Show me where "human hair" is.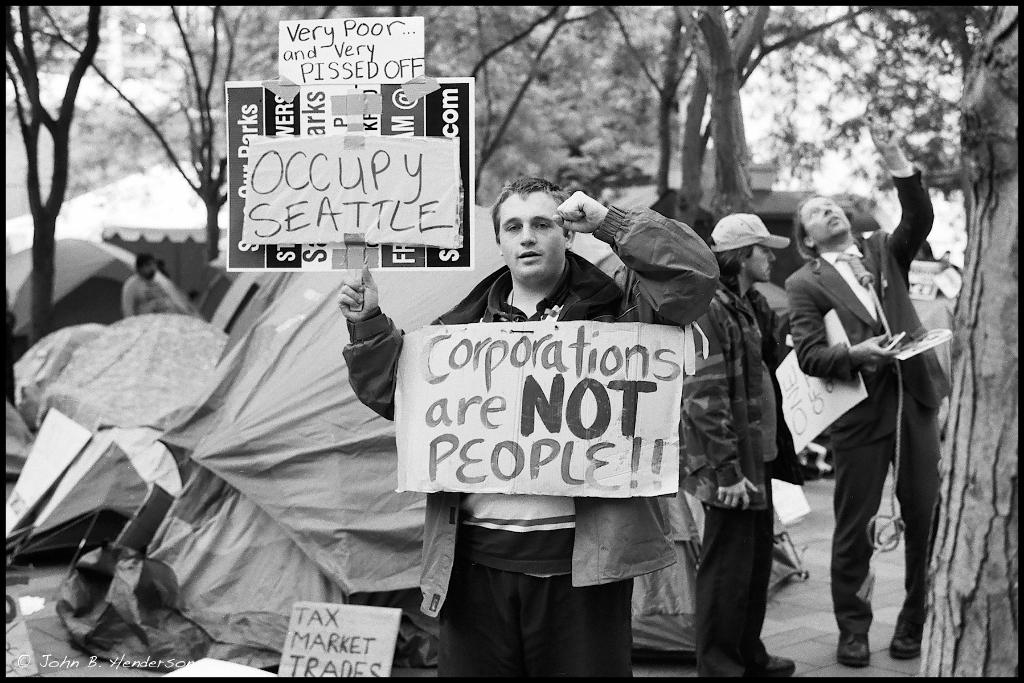
"human hair" is at left=490, top=177, right=571, bottom=242.
